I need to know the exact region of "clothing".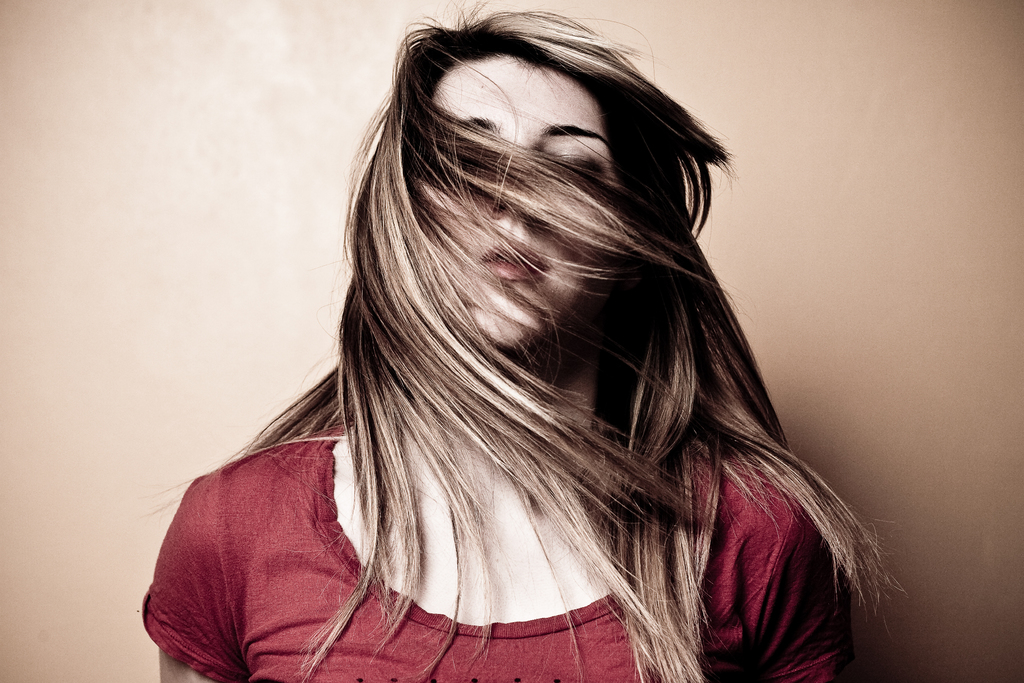
Region: 142:416:852:682.
